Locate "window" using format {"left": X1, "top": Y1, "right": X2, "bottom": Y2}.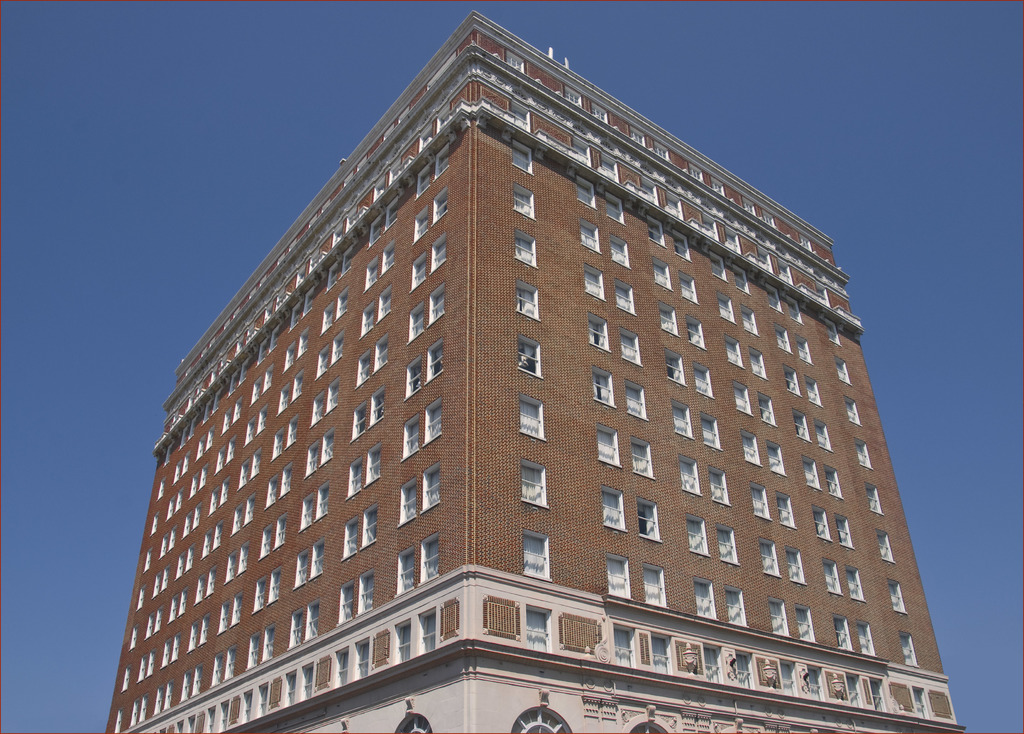
{"left": 860, "top": 480, "right": 889, "bottom": 516}.
